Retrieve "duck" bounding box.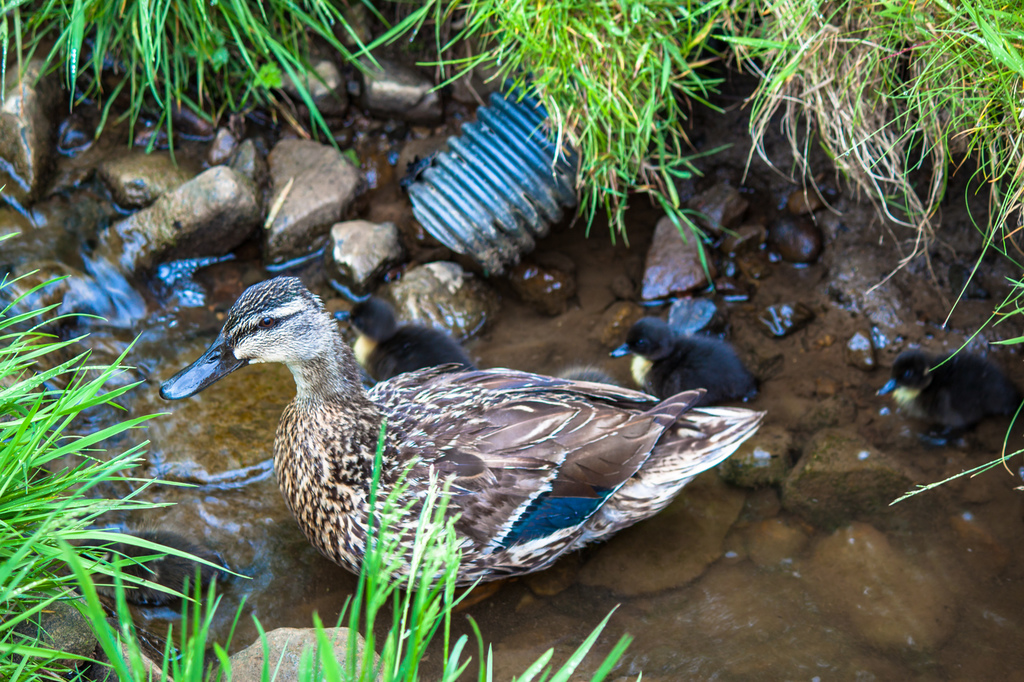
Bounding box: BBox(610, 312, 764, 404).
